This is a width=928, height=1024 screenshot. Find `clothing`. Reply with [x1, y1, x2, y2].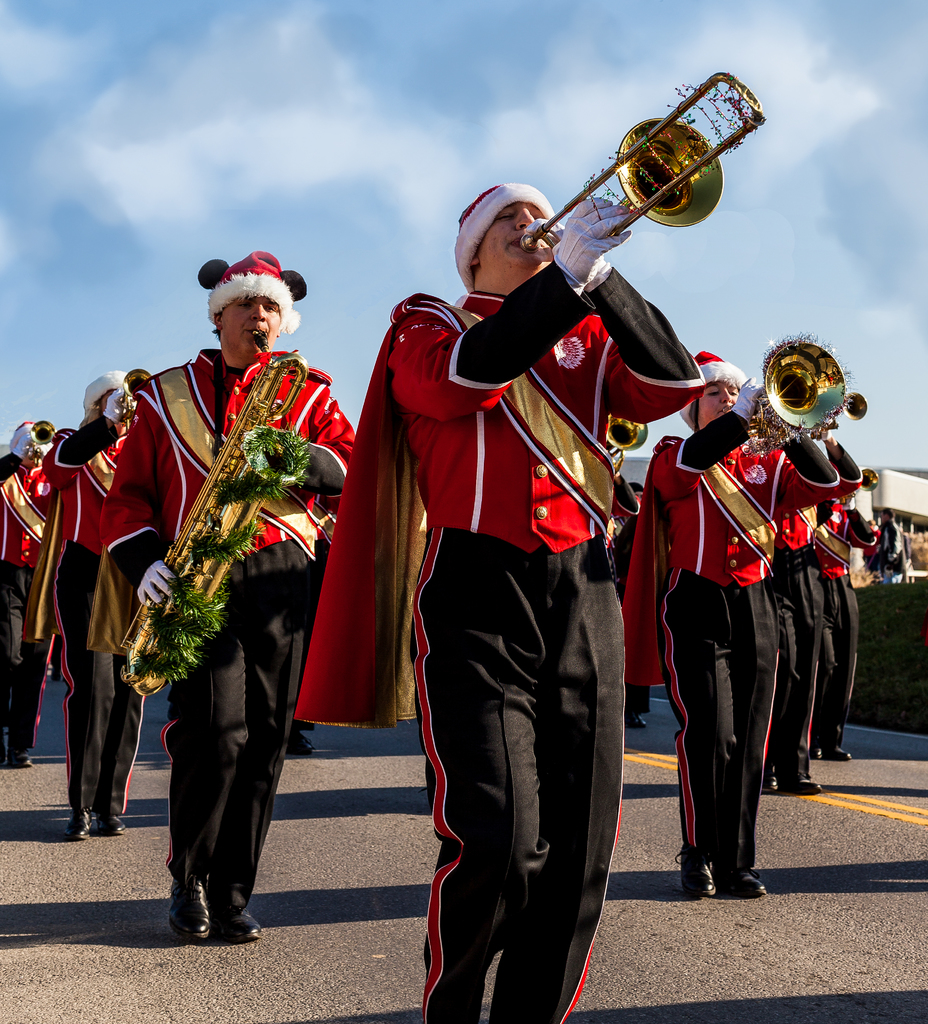
[614, 438, 842, 881].
